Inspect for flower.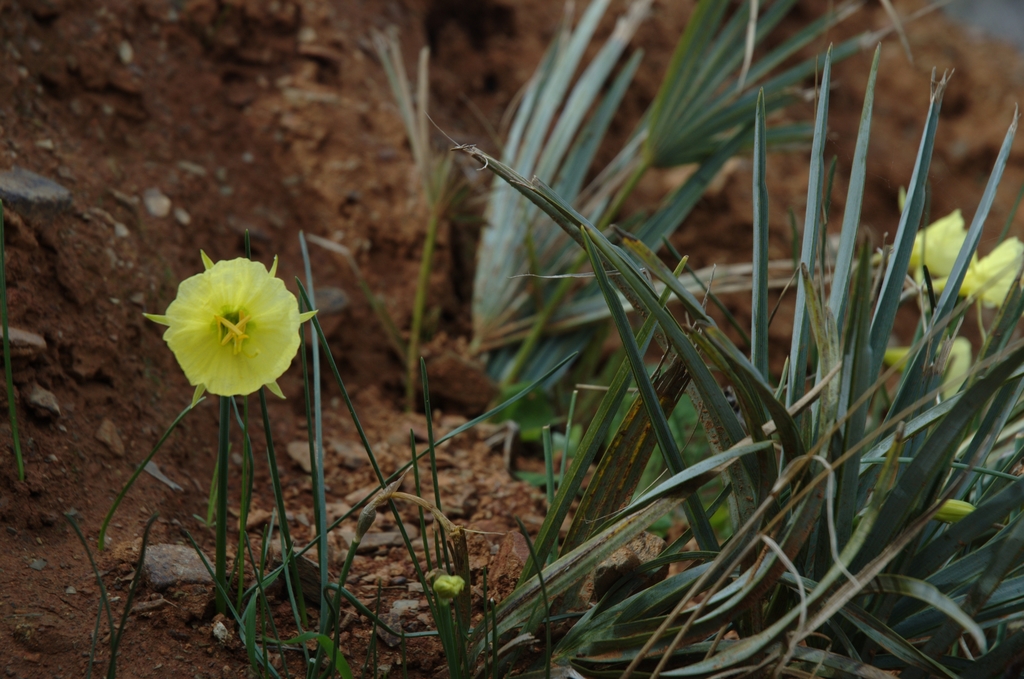
Inspection: {"x1": 897, "y1": 204, "x2": 981, "y2": 280}.
